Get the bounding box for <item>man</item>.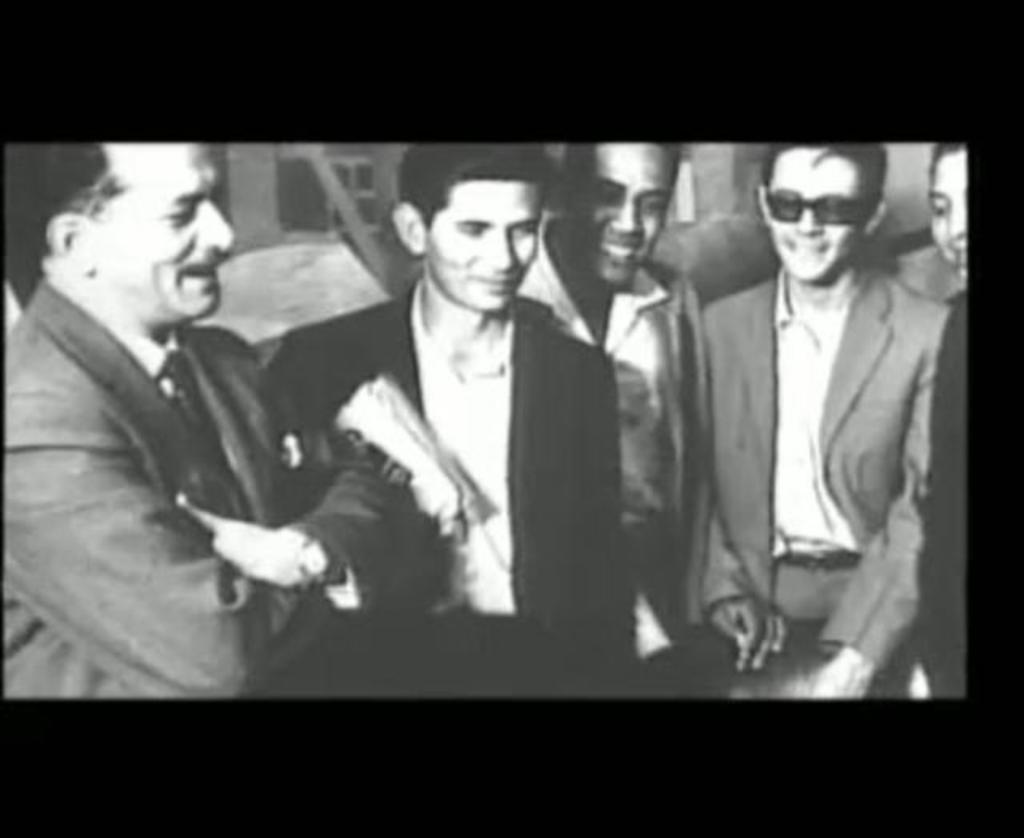
bbox=(670, 158, 960, 702).
